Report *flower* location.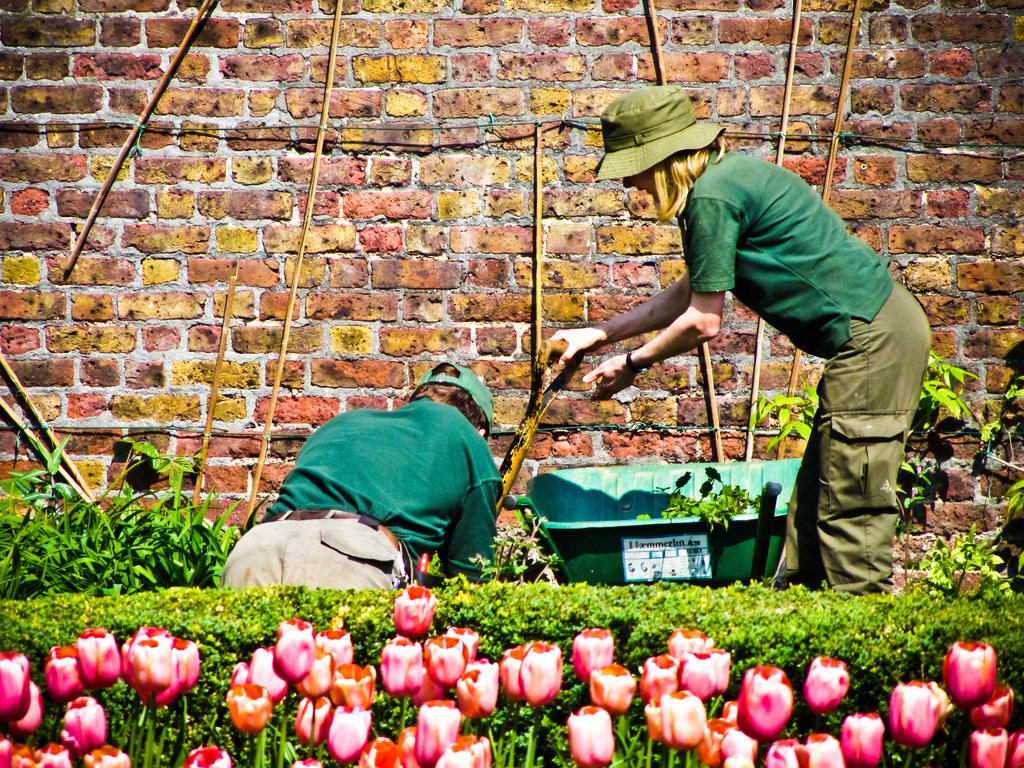
Report: crop(694, 717, 737, 767).
